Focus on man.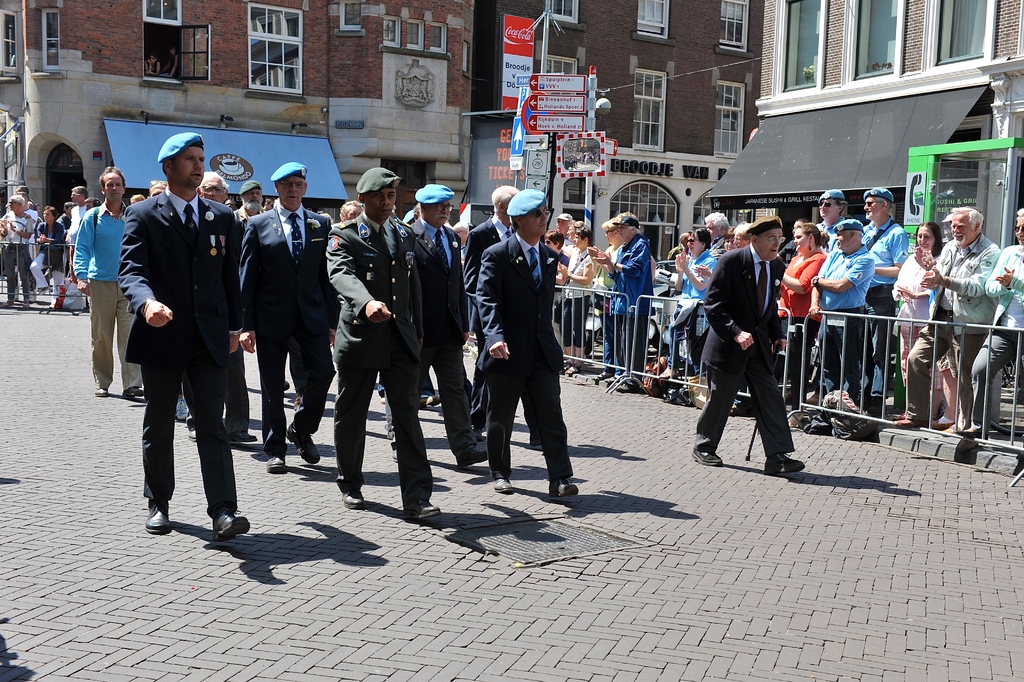
Focused at (left=460, top=184, right=525, bottom=438).
